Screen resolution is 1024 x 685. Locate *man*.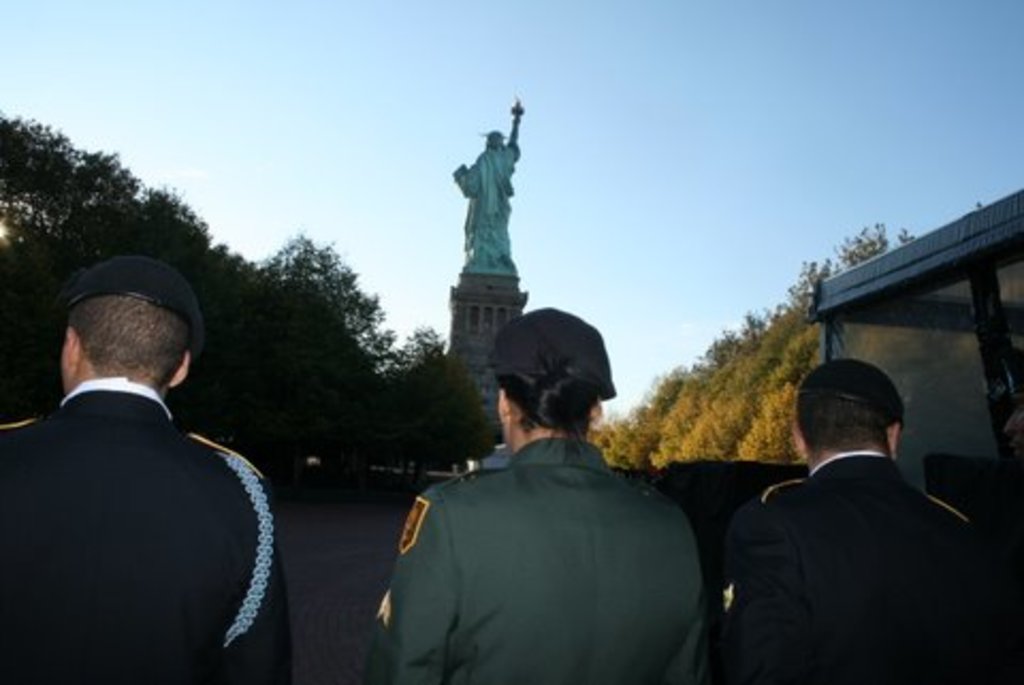
locate(367, 299, 706, 683).
